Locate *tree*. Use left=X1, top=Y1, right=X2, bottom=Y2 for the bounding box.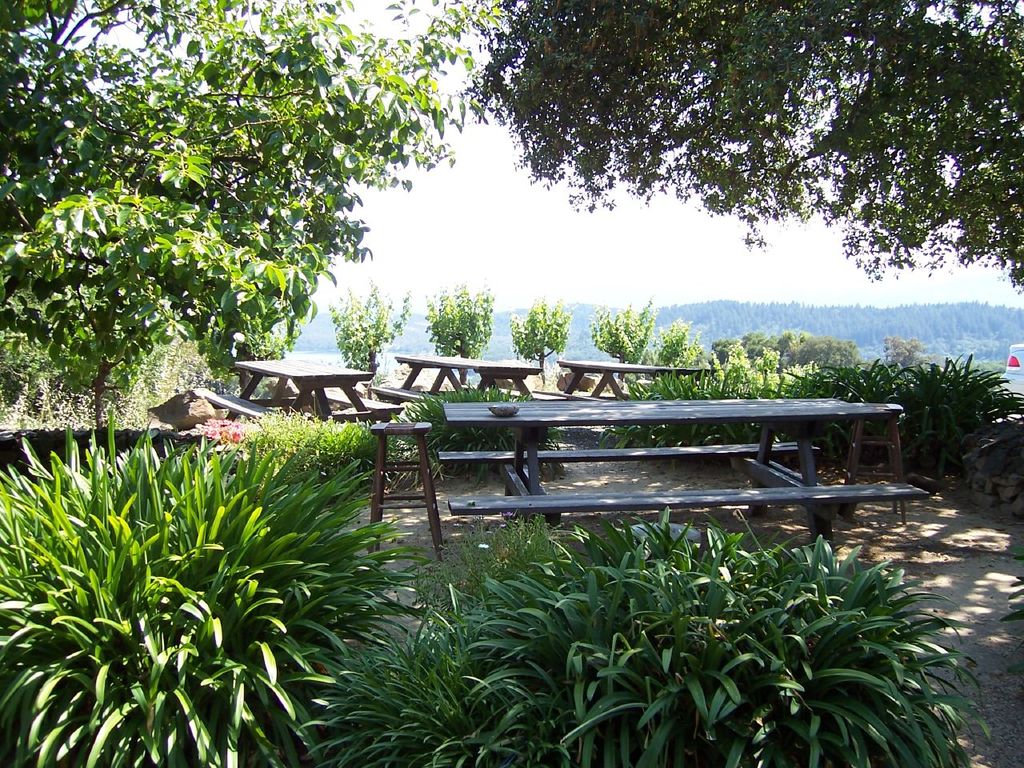
left=448, top=0, right=1023, bottom=294.
